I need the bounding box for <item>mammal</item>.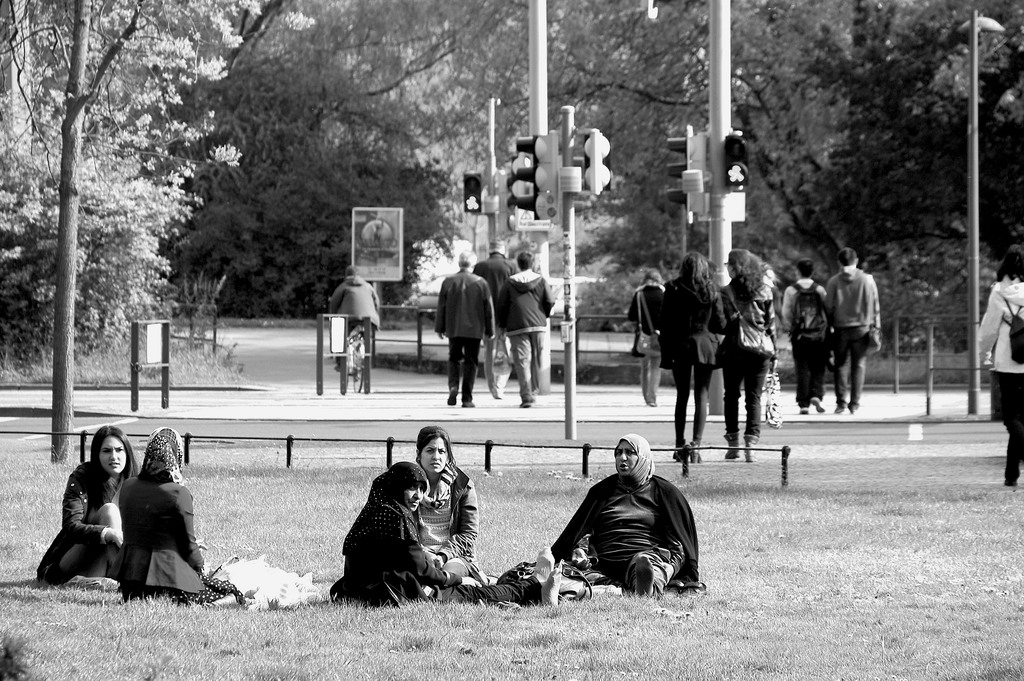
Here it is: 329,262,380,368.
